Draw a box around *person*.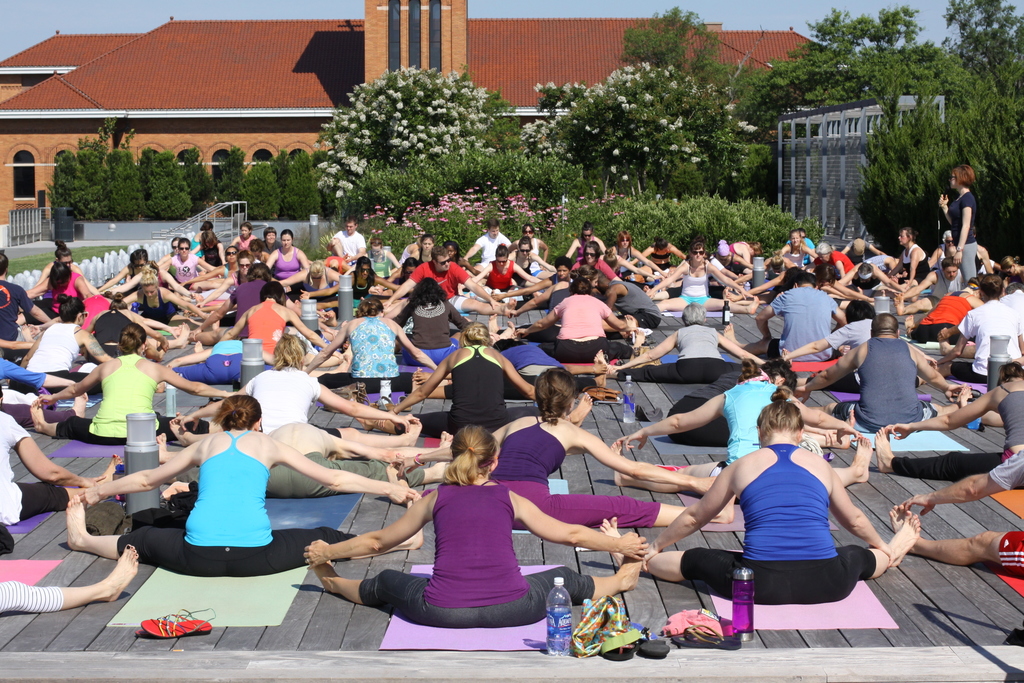
(left=260, top=222, right=308, bottom=289).
